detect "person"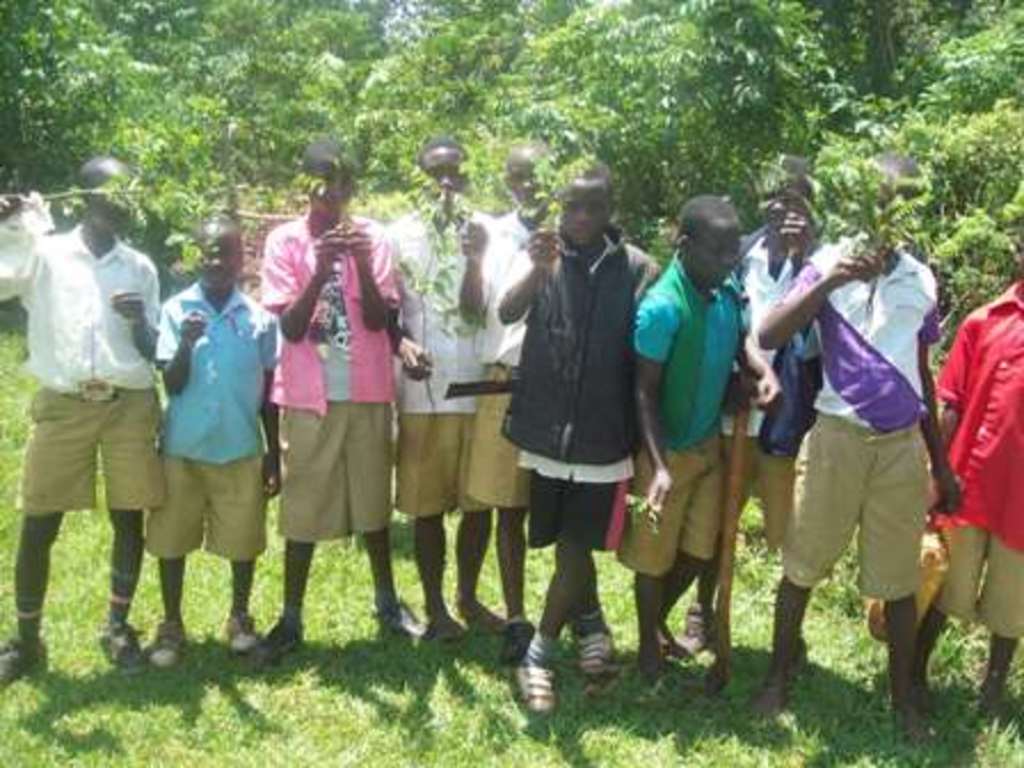
(left=501, top=155, right=661, bottom=718)
